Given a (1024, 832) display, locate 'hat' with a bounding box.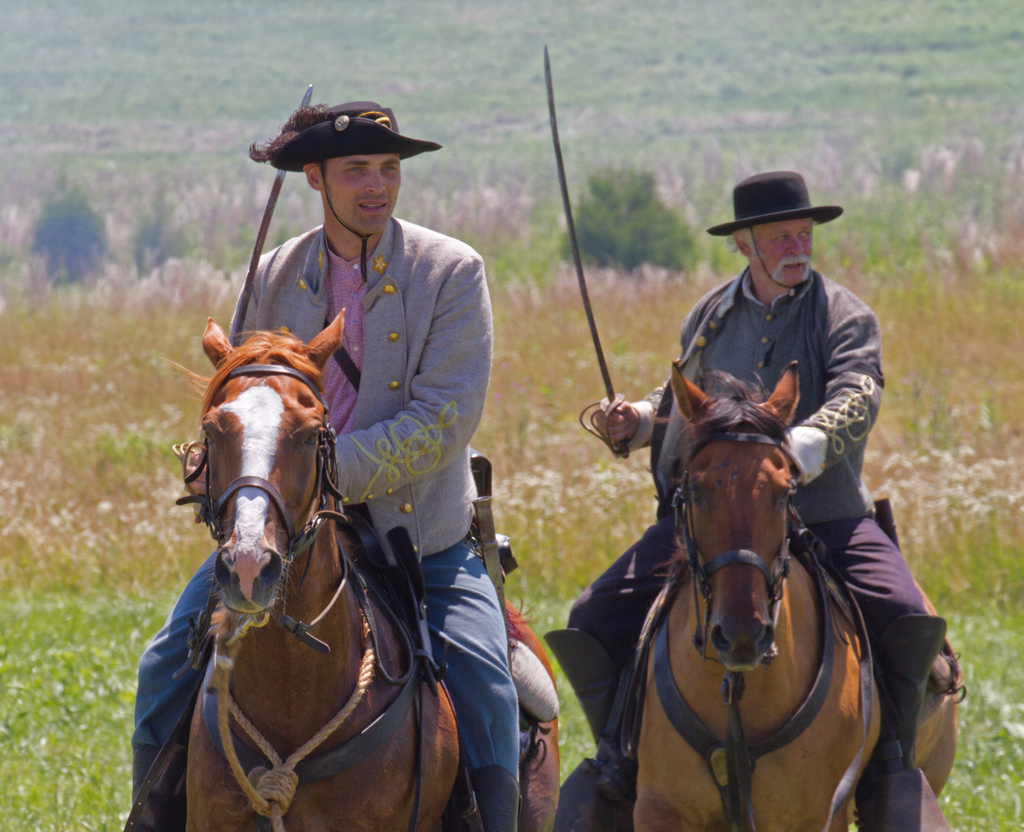
Located: detection(248, 98, 444, 282).
